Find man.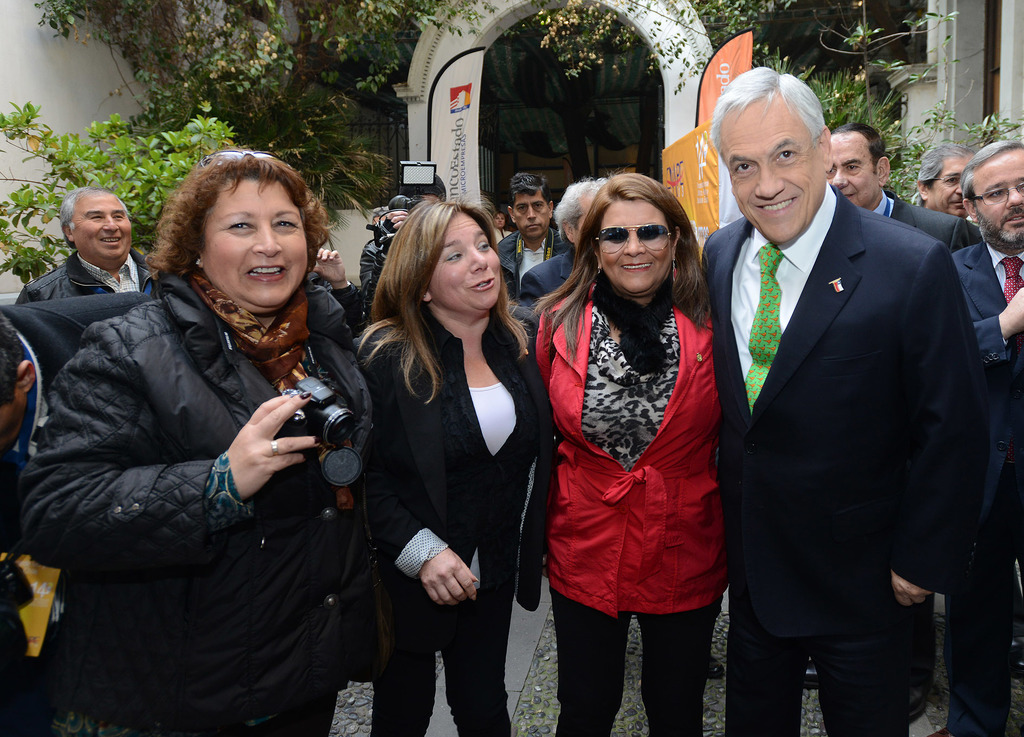
left=8, top=183, right=163, bottom=419.
